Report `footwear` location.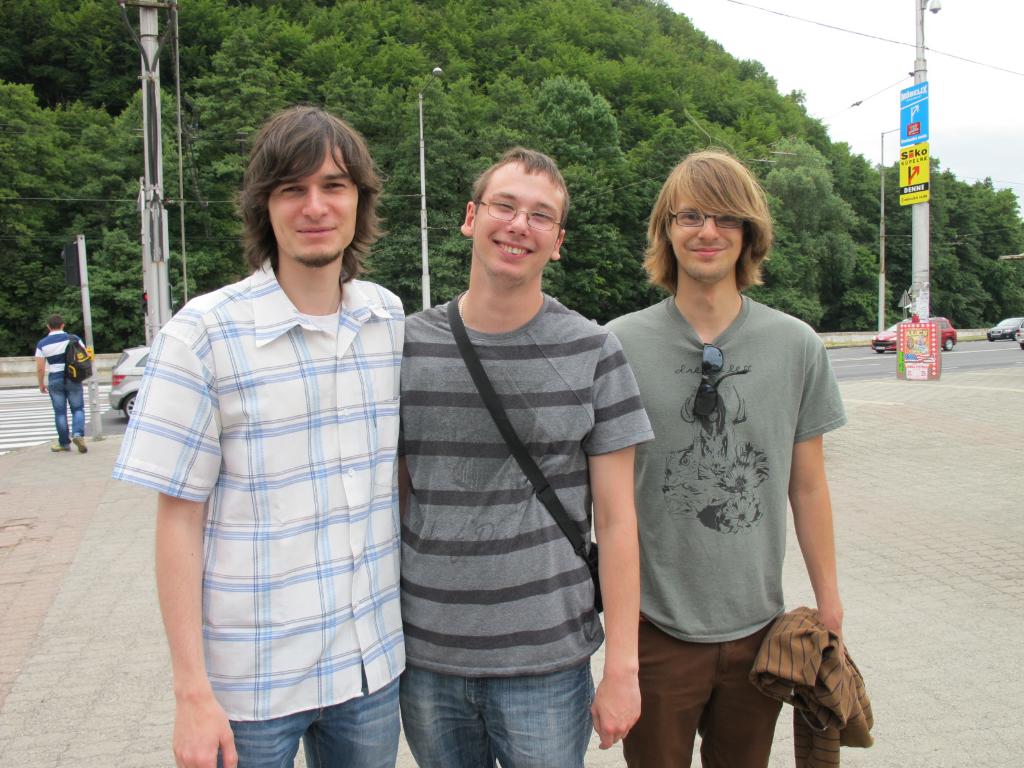
Report: (x1=70, y1=433, x2=89, y2=452).
